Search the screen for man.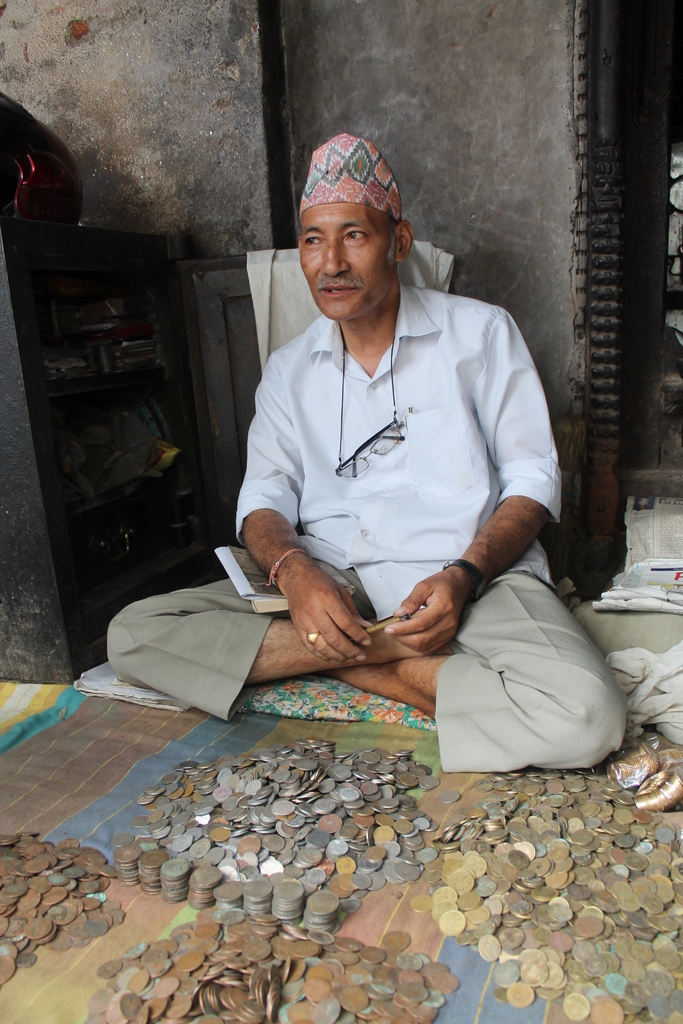
Found at 110,192,629,899.
